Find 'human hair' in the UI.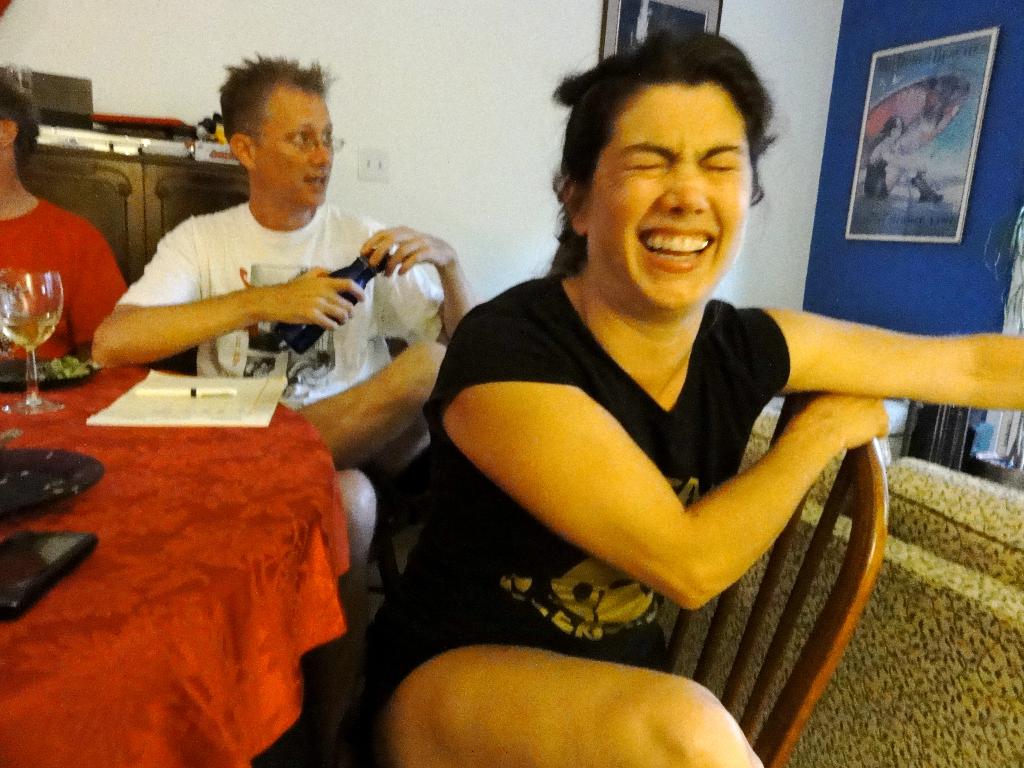
UI element at bbox=(216, 50, 340, 161).
